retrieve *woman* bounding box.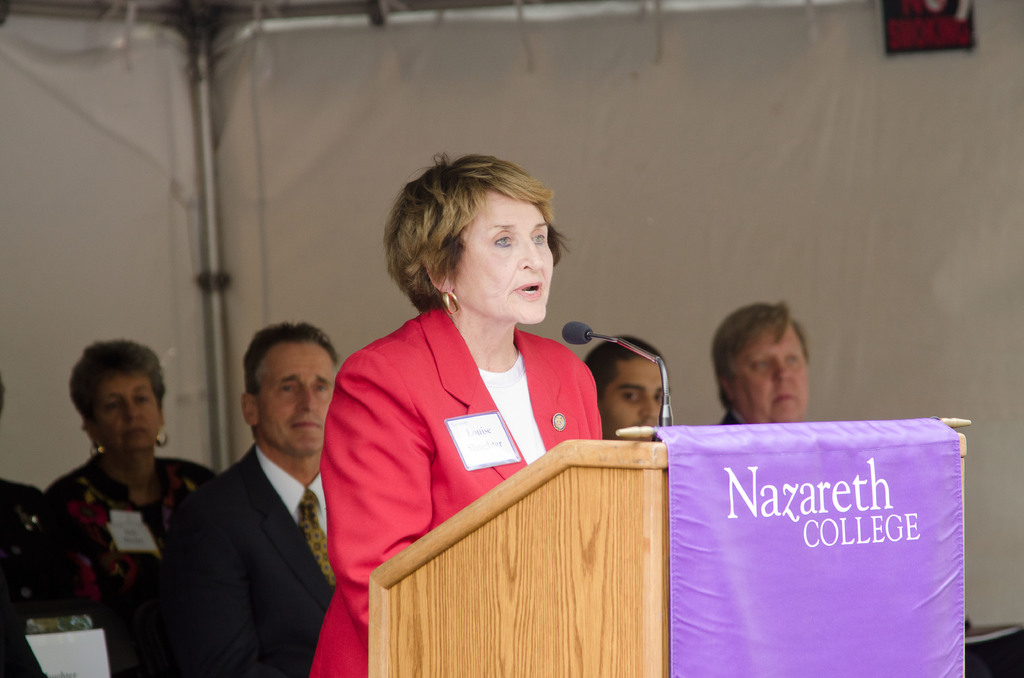
Bounding box: (left=42, top=339, right=219, bottom=677).
